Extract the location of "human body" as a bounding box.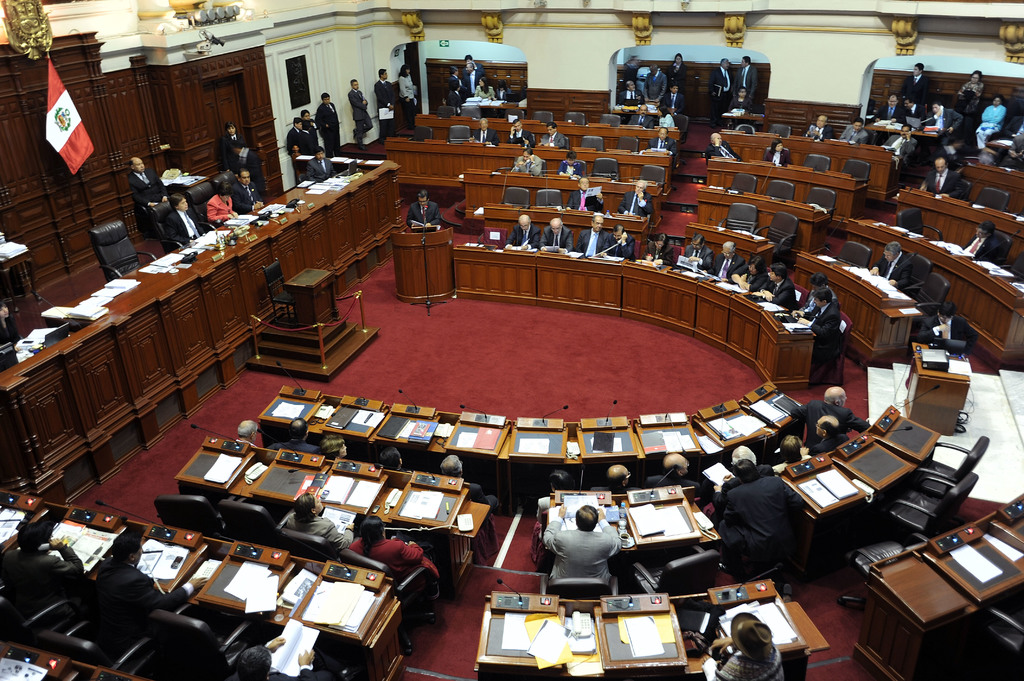
(left=705, top=138, right=744, bottom=164).
